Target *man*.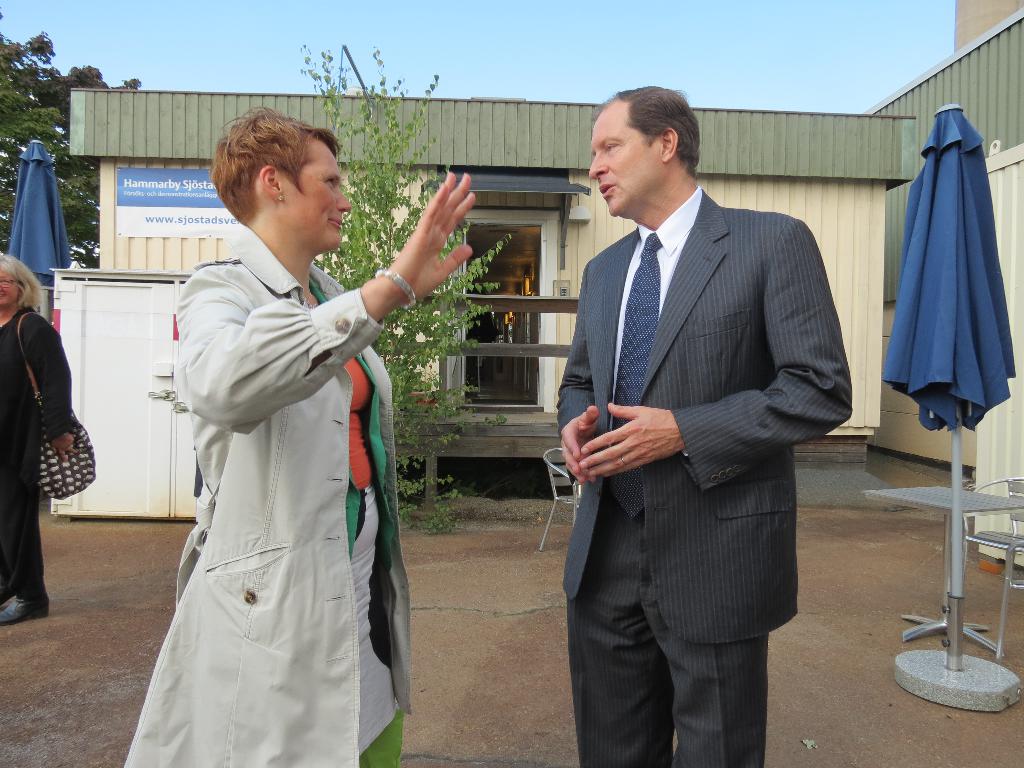
Target region: x1=554 y1=84 x2=853 y2=767.
